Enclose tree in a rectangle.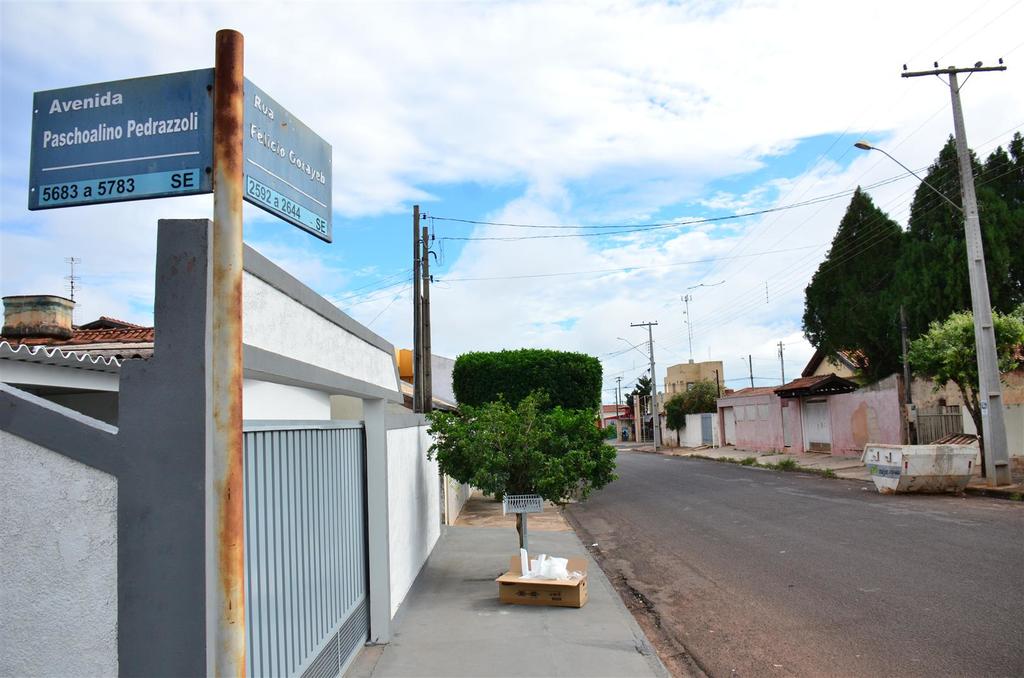
locate(627, 371, 664, 413).
